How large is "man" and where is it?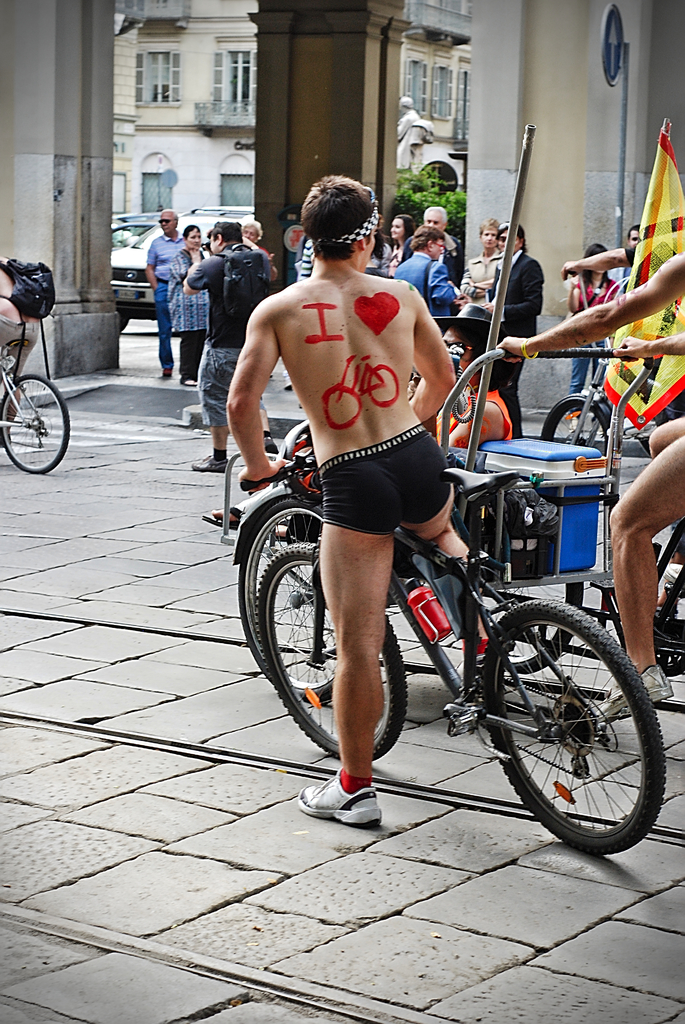
Bounding box: region(496, 252, 684, 725).
